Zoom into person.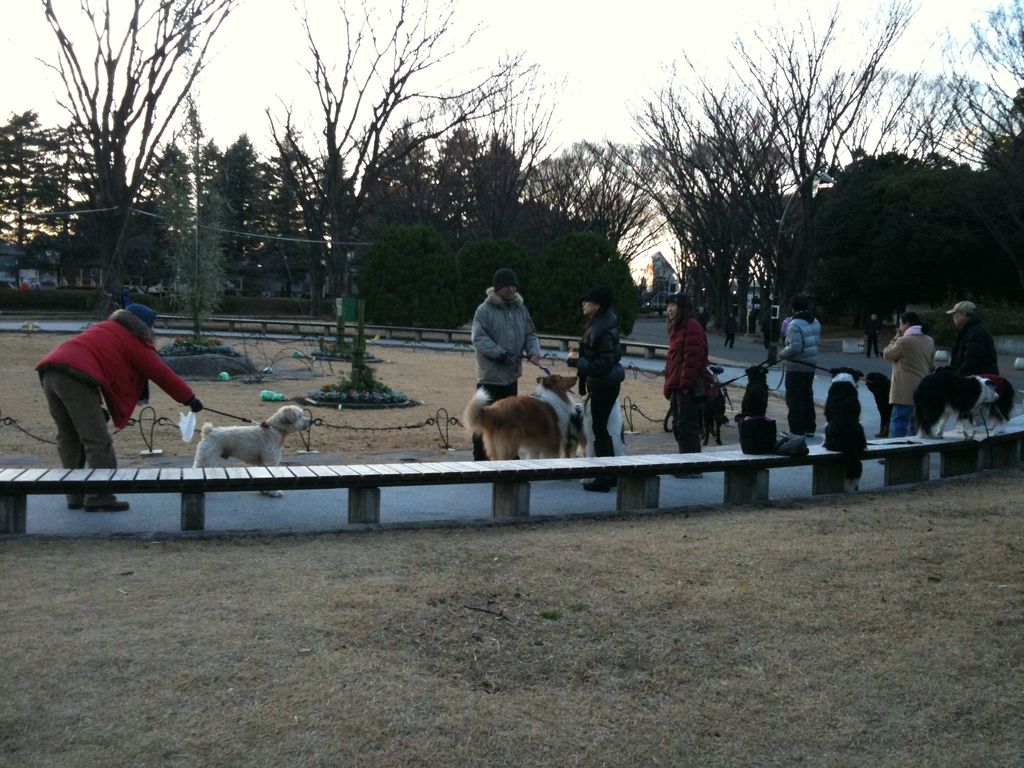
Zoom target: (862,314,881,357).
